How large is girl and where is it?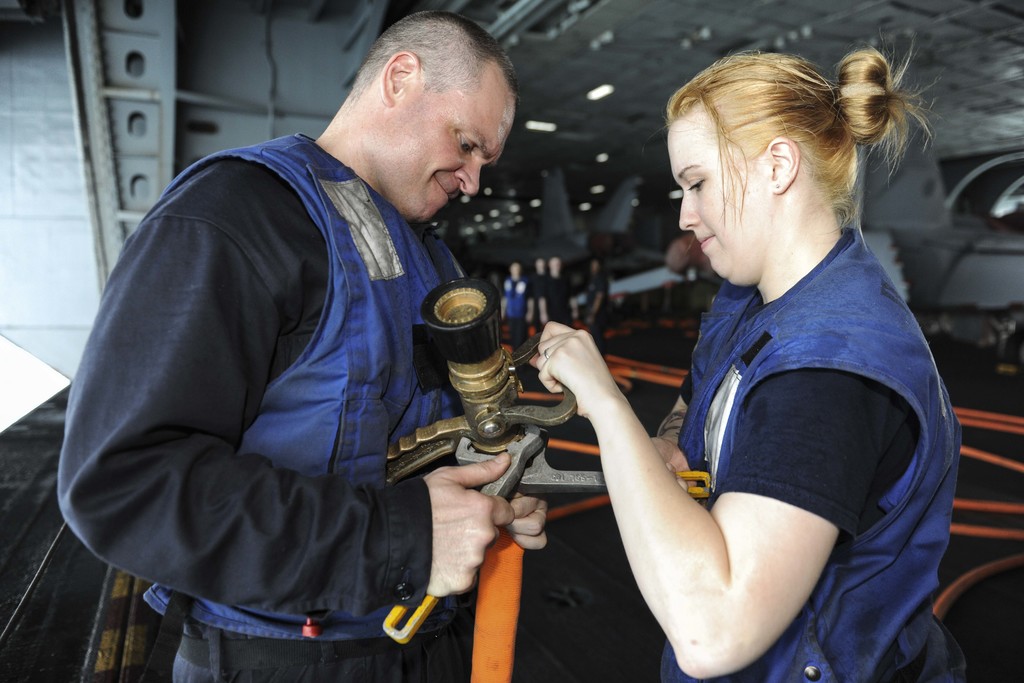
Bounding box: box=[528, 28, 963, 682].
